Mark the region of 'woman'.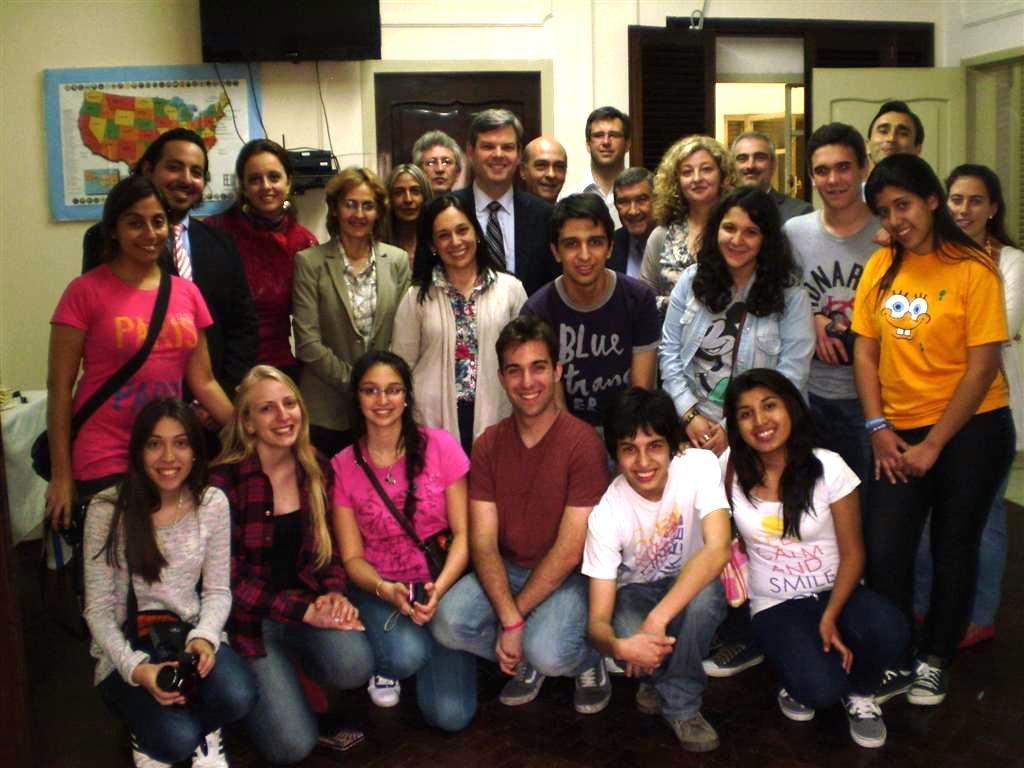
Region: bbox(315, 344, 452, 665).
